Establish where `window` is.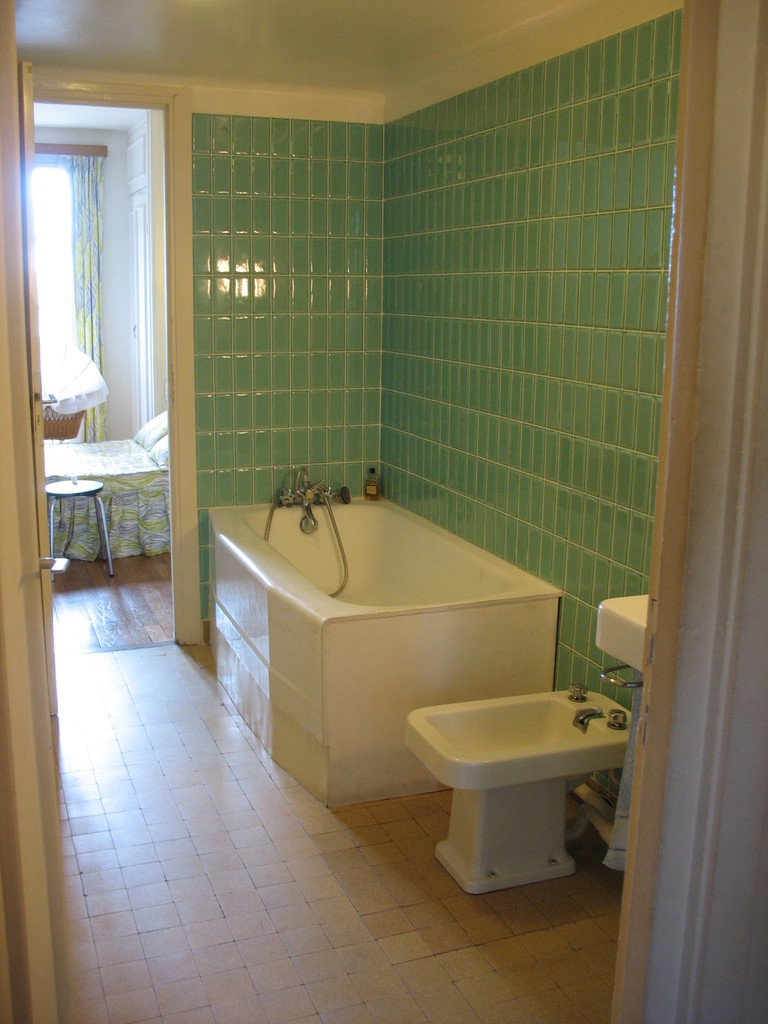
Established at [33, 159, 90, 439].
